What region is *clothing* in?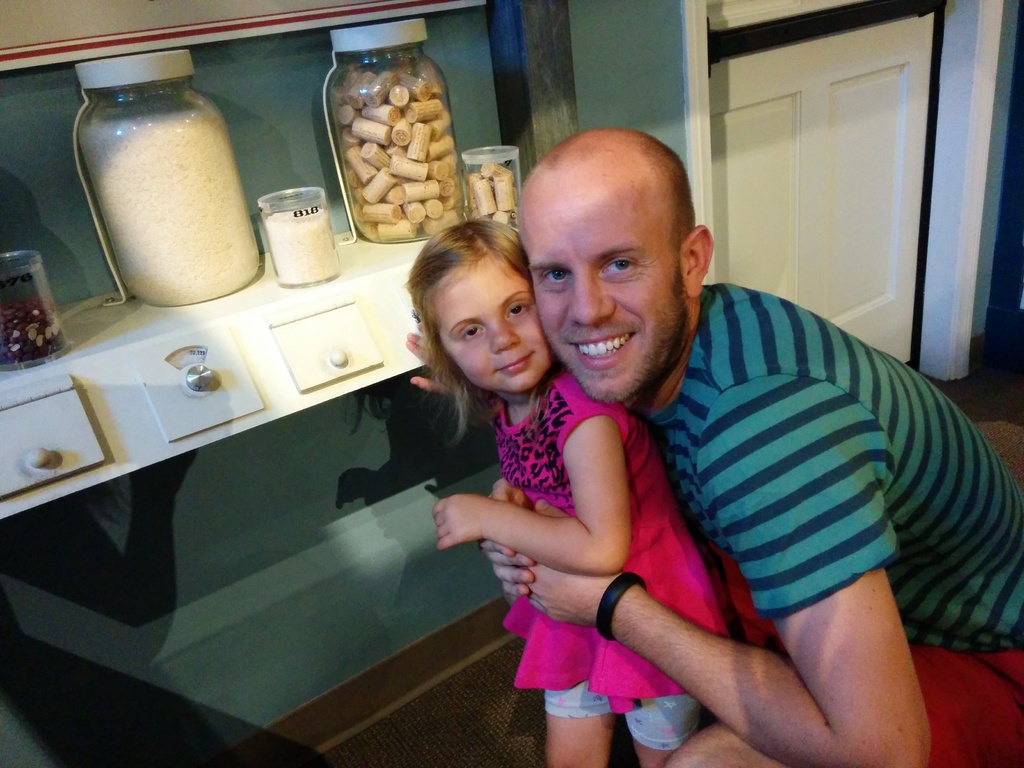
locate(486, 368, 740, 751).
